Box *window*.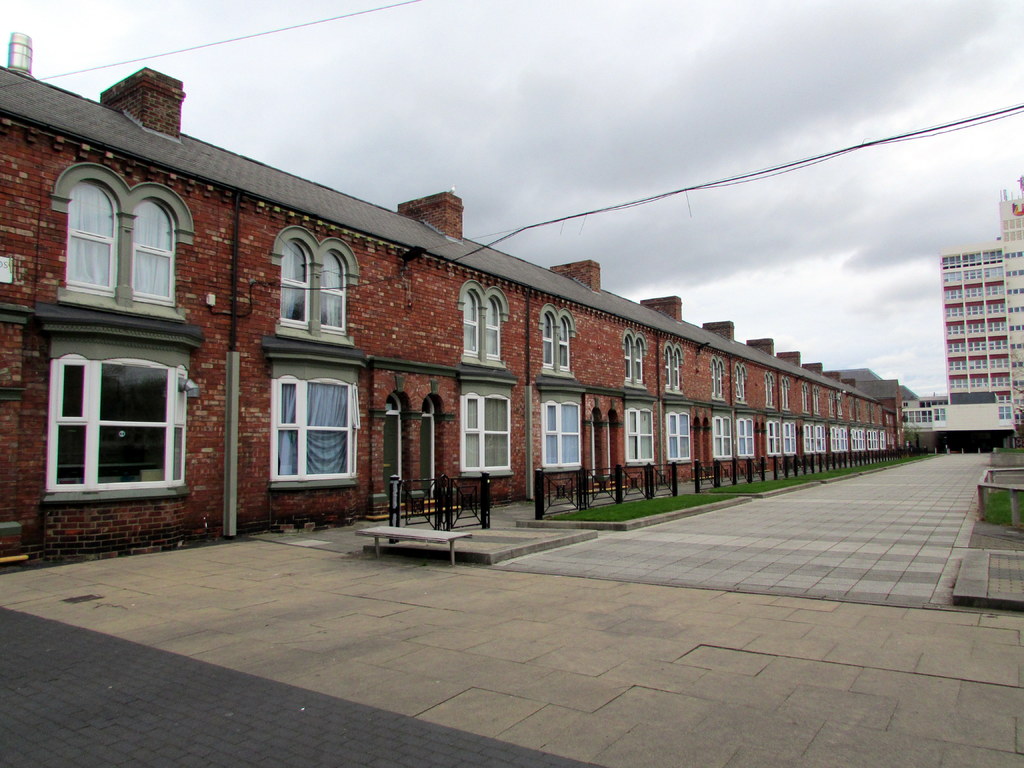
left=710, top=362, right=721, bottom=399.
